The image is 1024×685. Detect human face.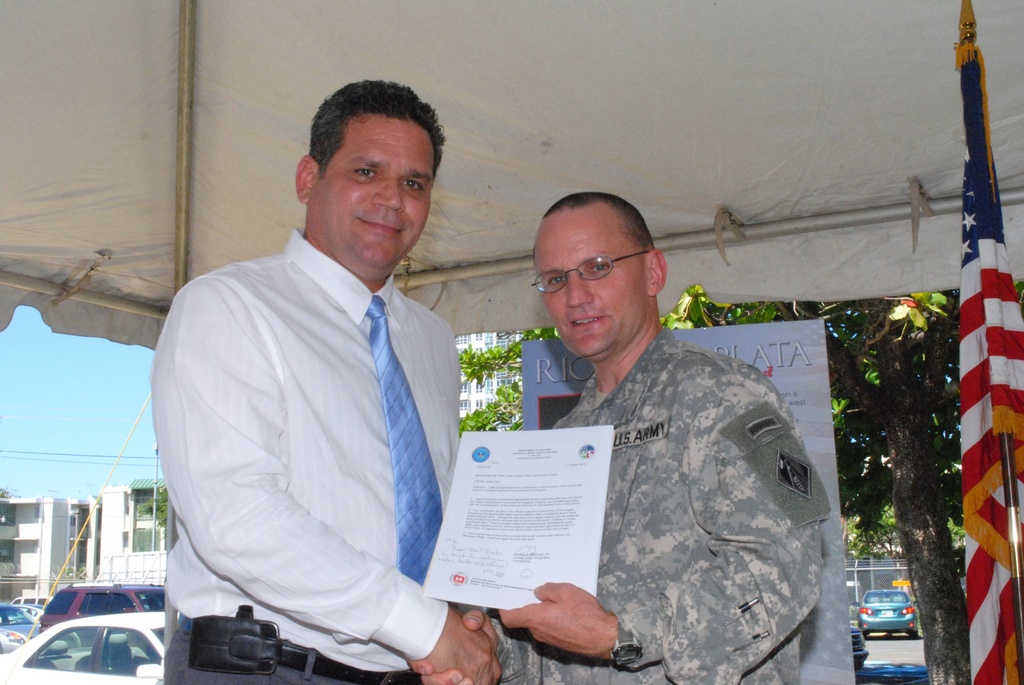
Detection: crop(314, 116, 440, 276).
